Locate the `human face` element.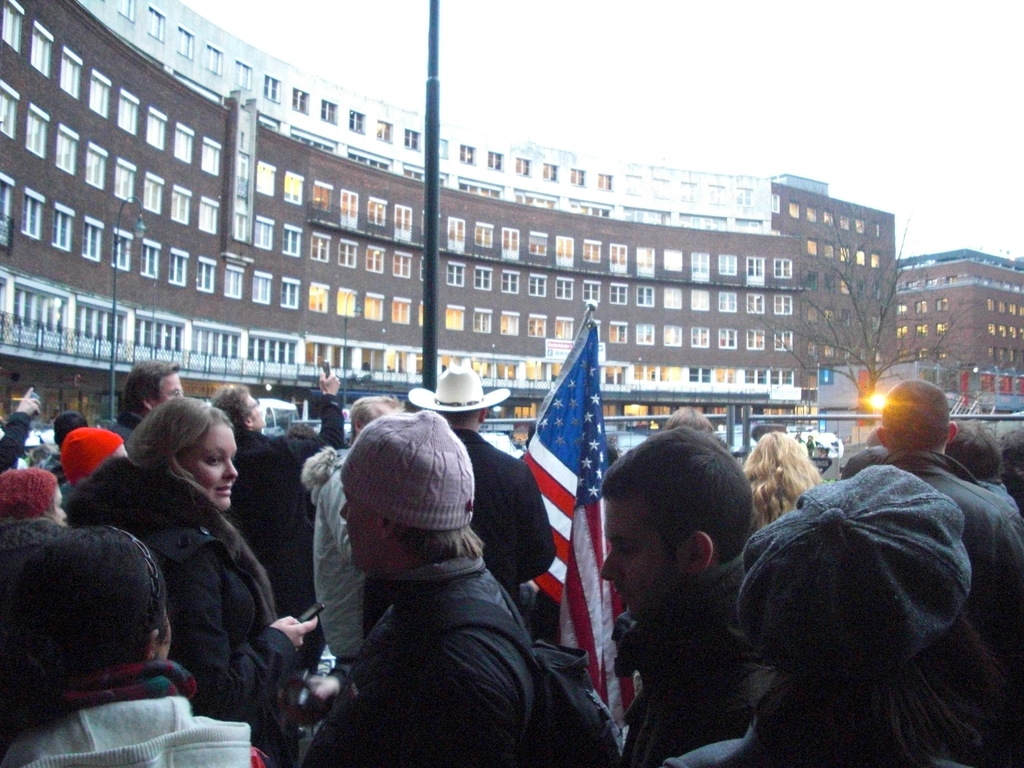
Element bbox: 180 422 239 511.
